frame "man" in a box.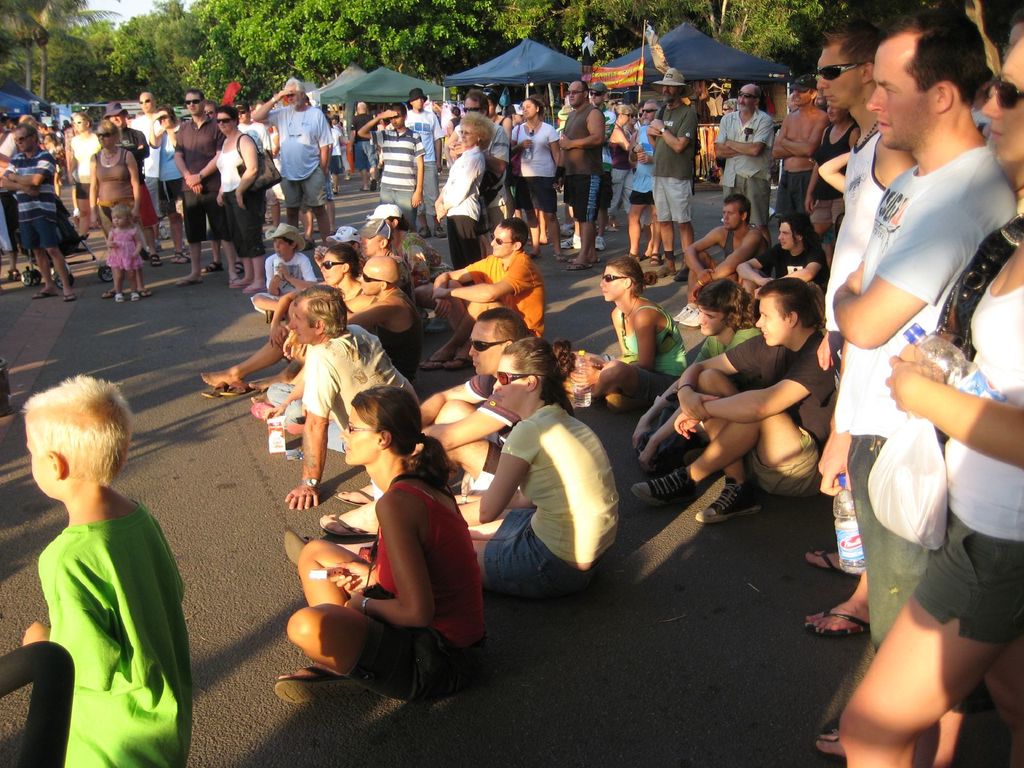
BBox(632, 277, 763, 470).
